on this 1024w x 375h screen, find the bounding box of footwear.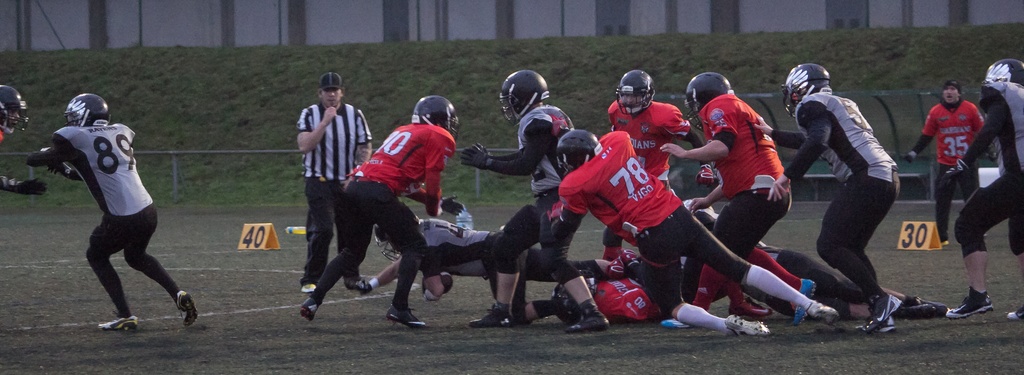
Bounding box: rect(296, 295, 317, 320).
